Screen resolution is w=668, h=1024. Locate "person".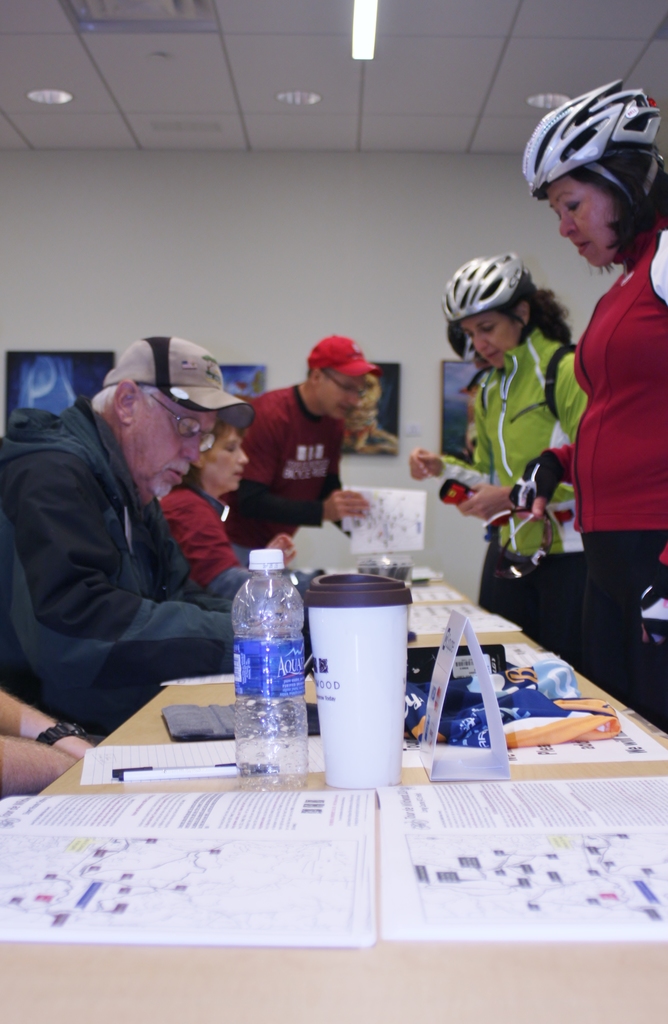
[left=439, top=263, right=585, bottom=636].
